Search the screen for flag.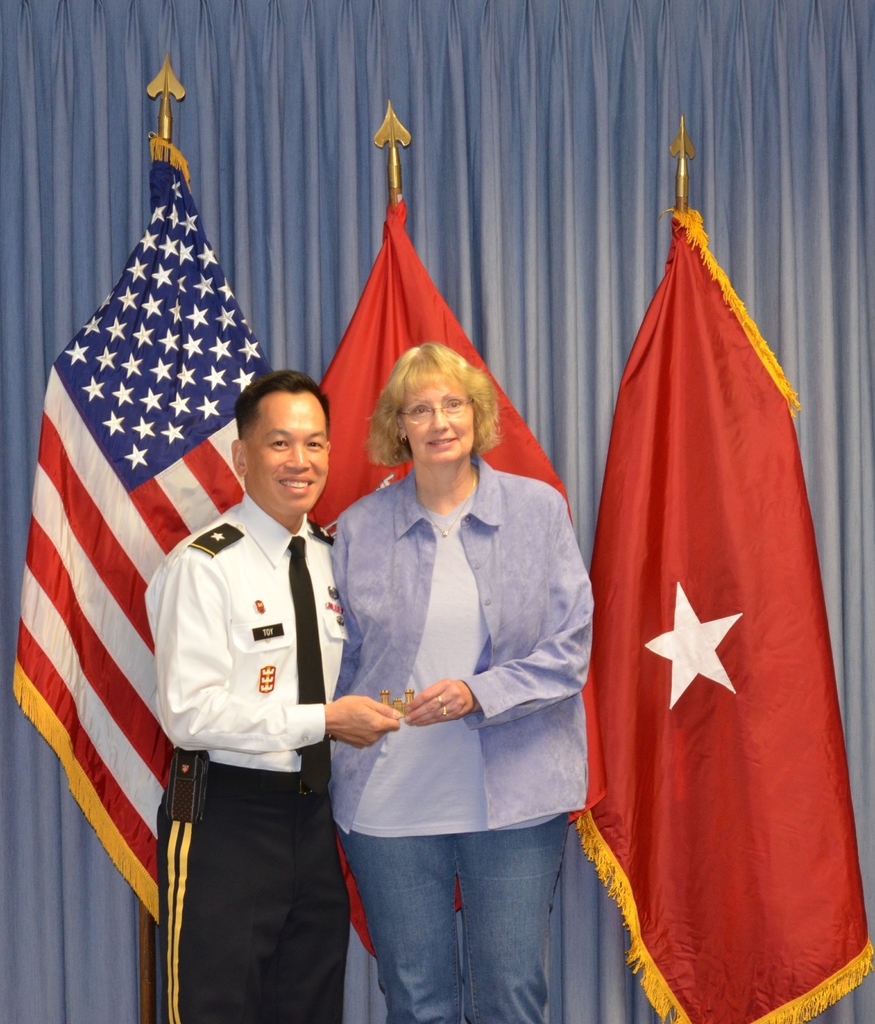
Found at detection(315, 195, 595, 975).
